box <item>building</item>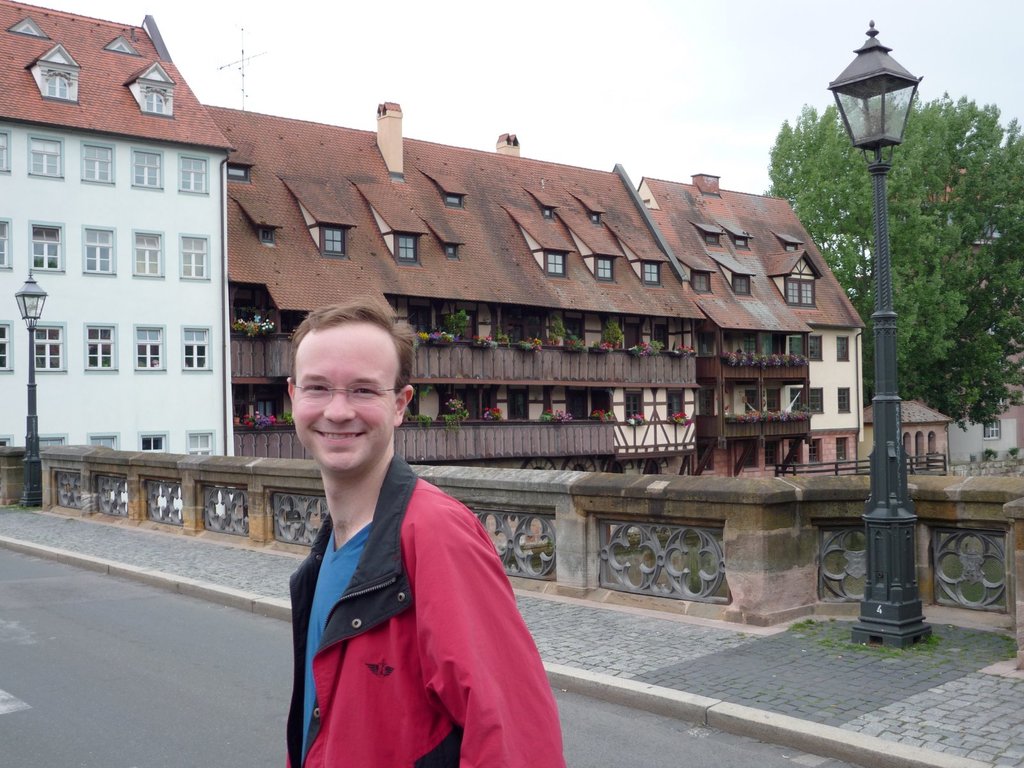
bbox=(890, 166, 1023, 476)
